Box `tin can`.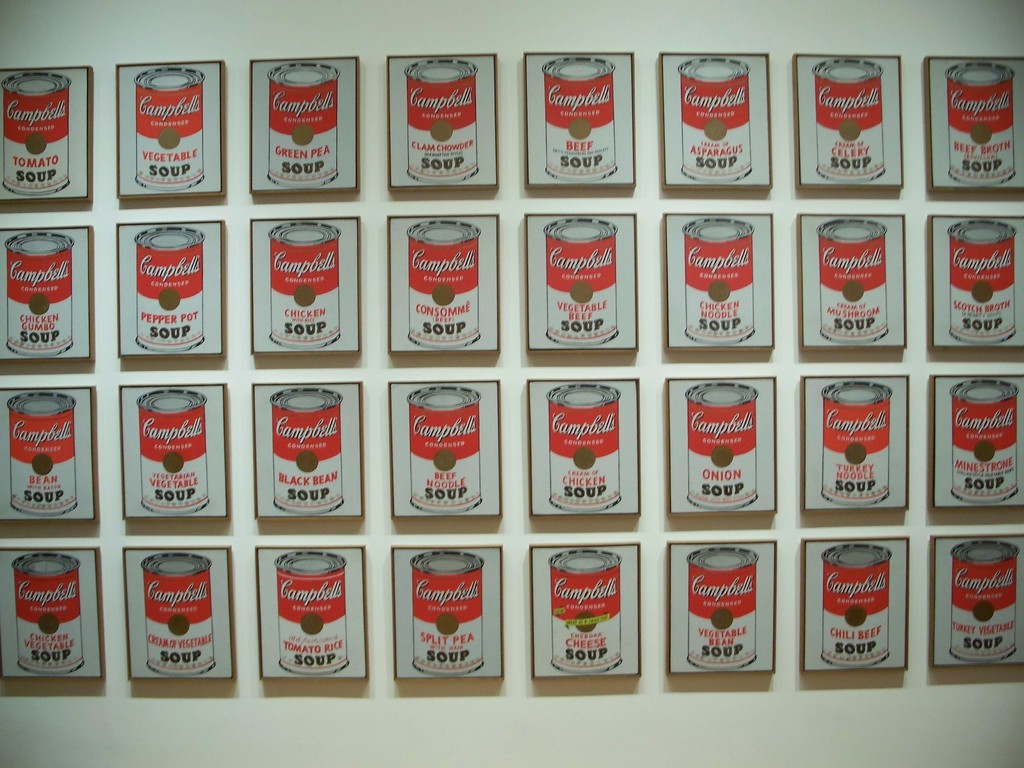
541,212,618,346.
